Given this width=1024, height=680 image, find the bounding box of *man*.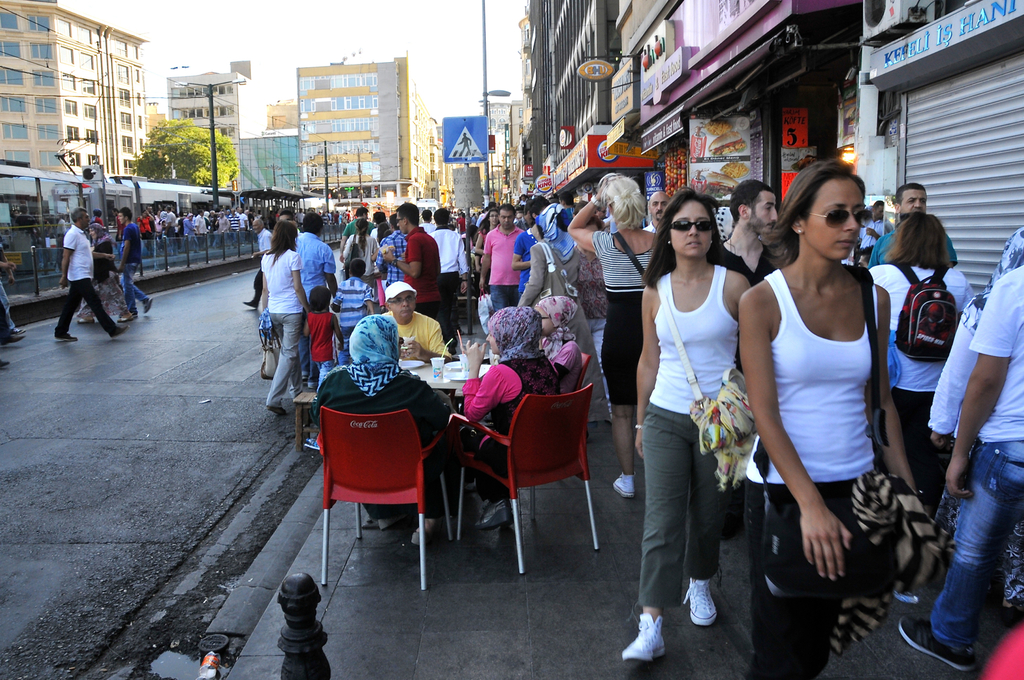
<box>118,209,153,327</box>.
